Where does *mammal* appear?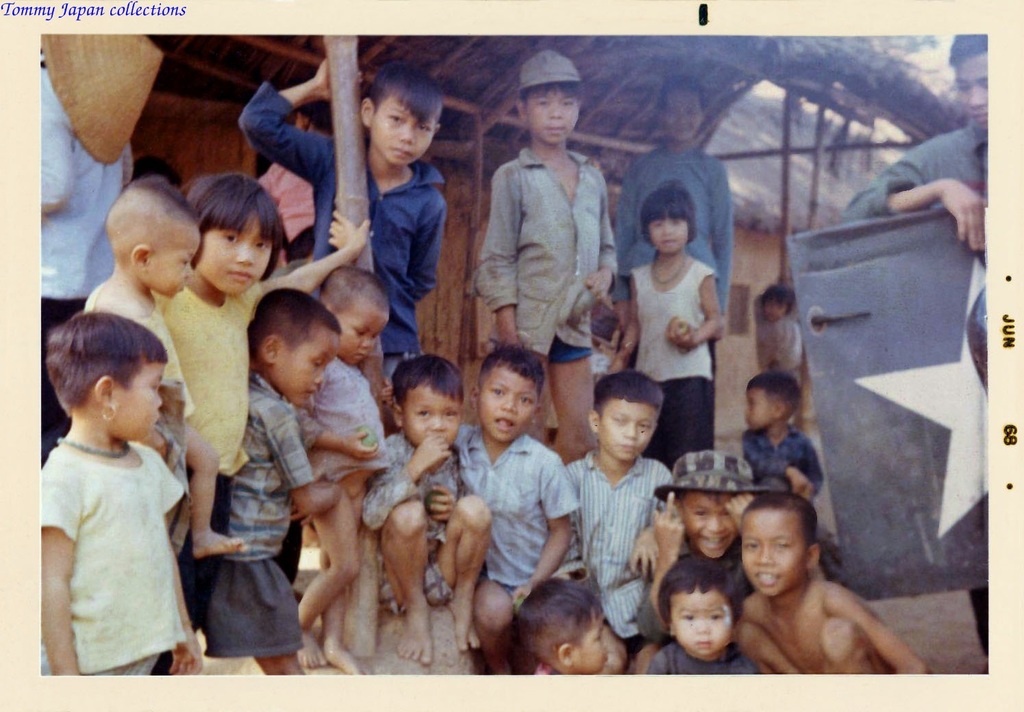
Appears at (645, 448, 761, 626).
